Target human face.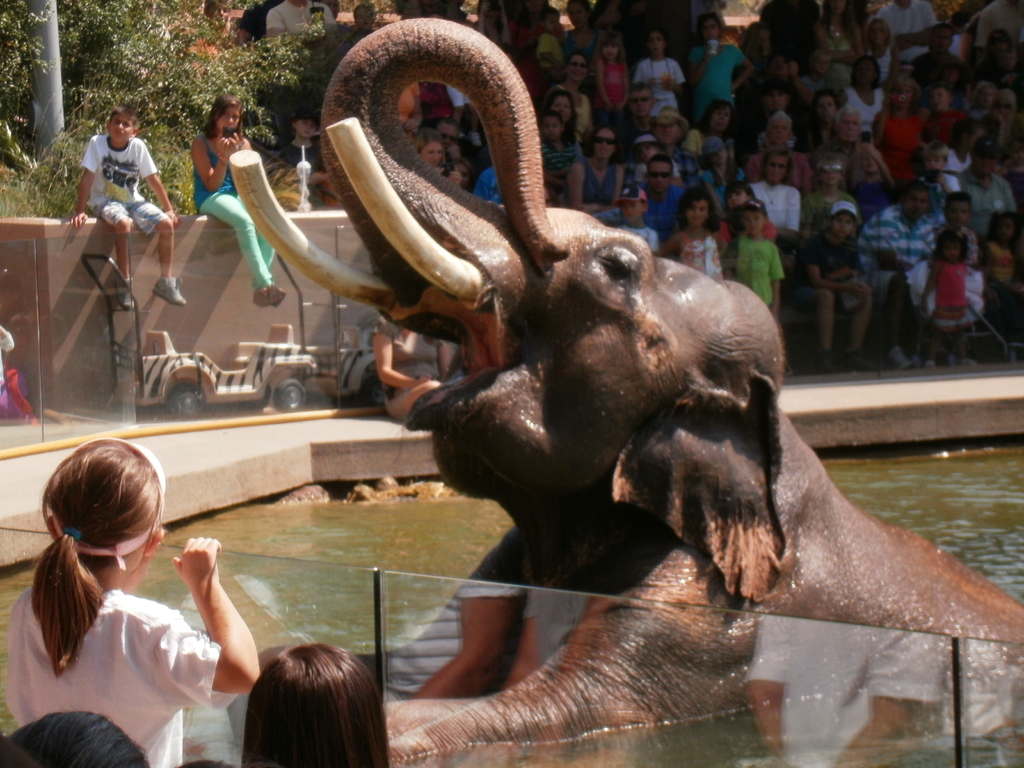
Target region: (867,21,883,46).
